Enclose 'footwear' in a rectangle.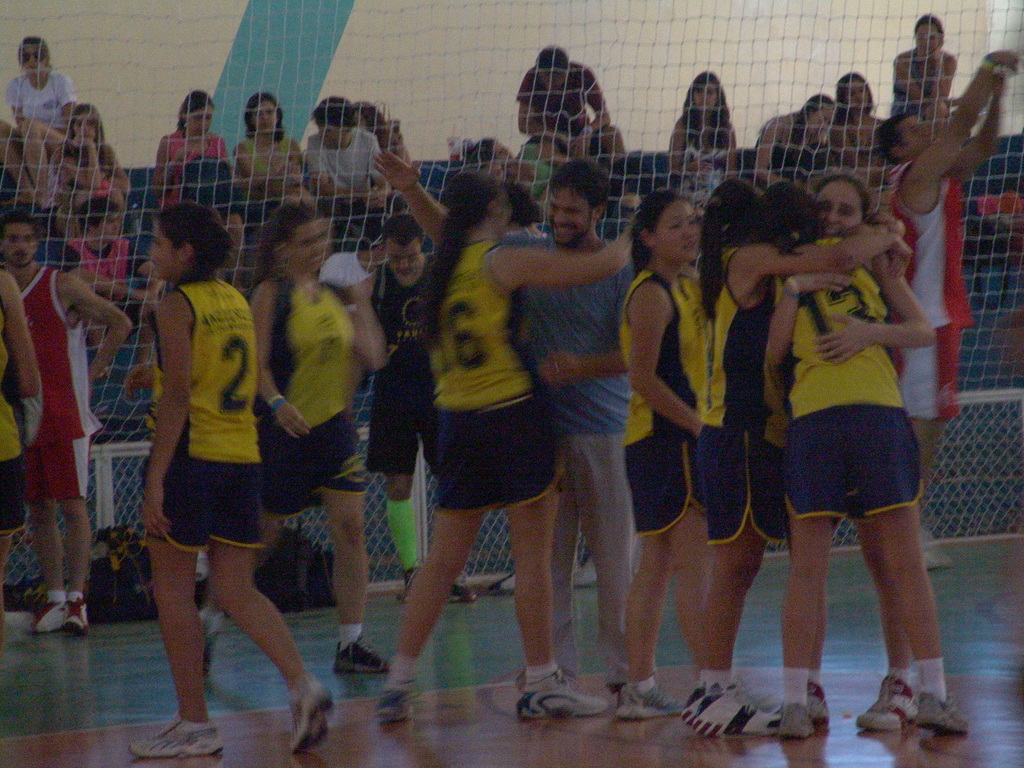
701,674,774,713.
